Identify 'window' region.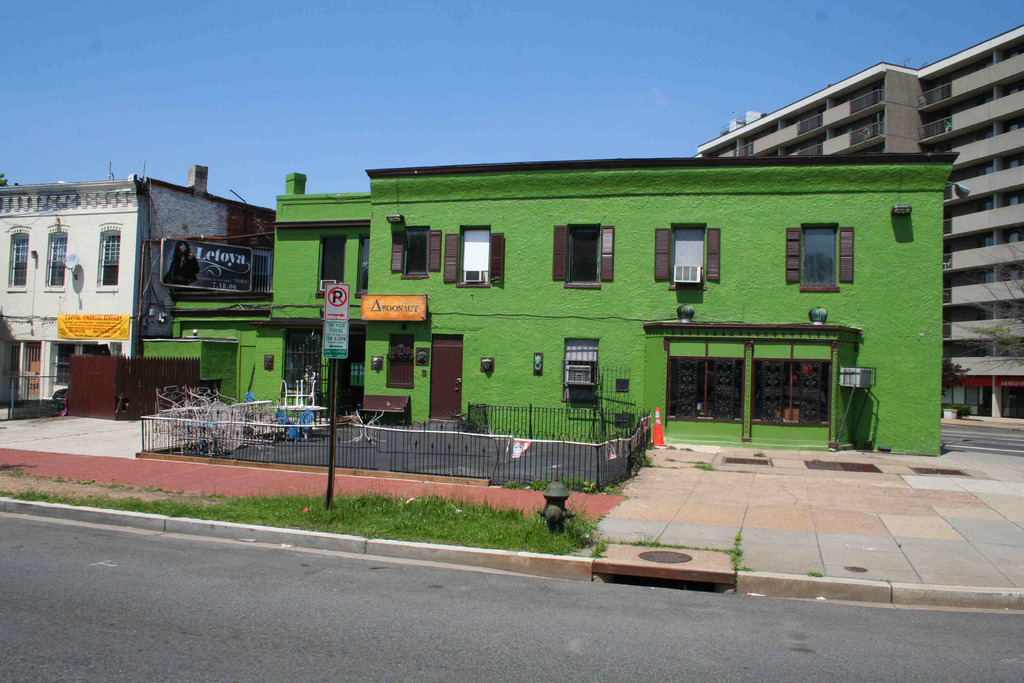
Region: bbox(6, 231, 28, 288).
